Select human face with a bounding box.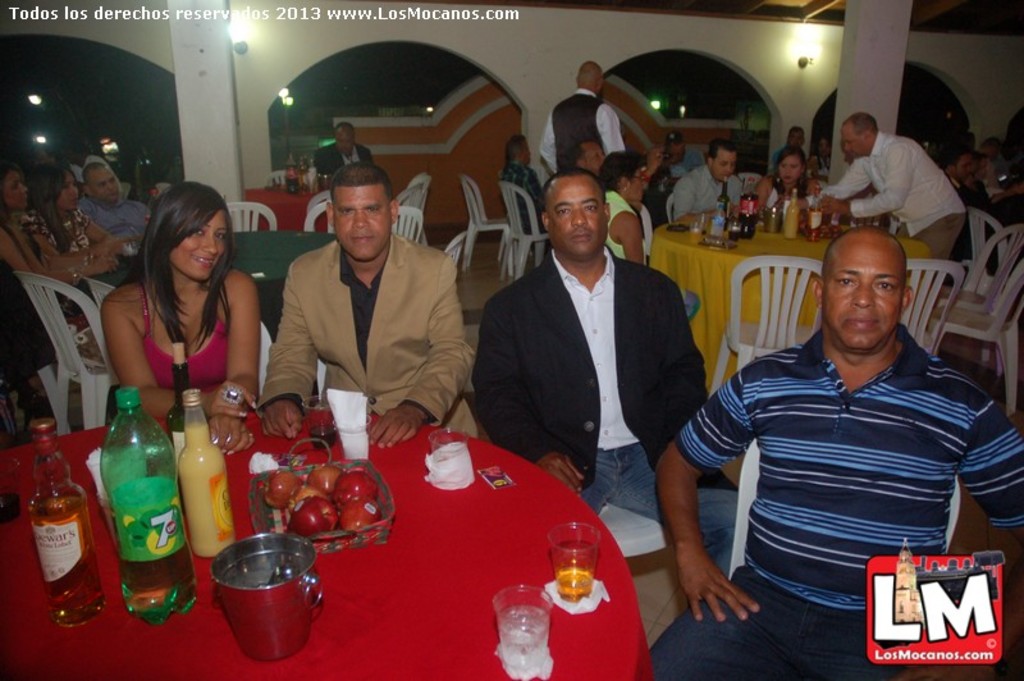
774:150:799:184.
